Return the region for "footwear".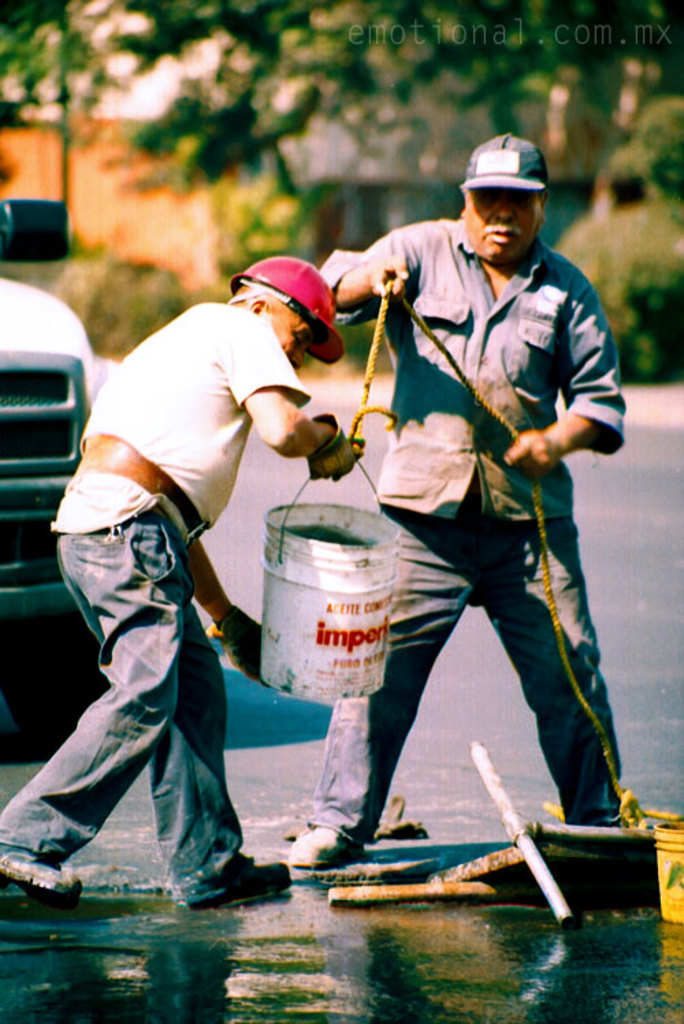
[left=176, top=852, right=285, bottom=904].
